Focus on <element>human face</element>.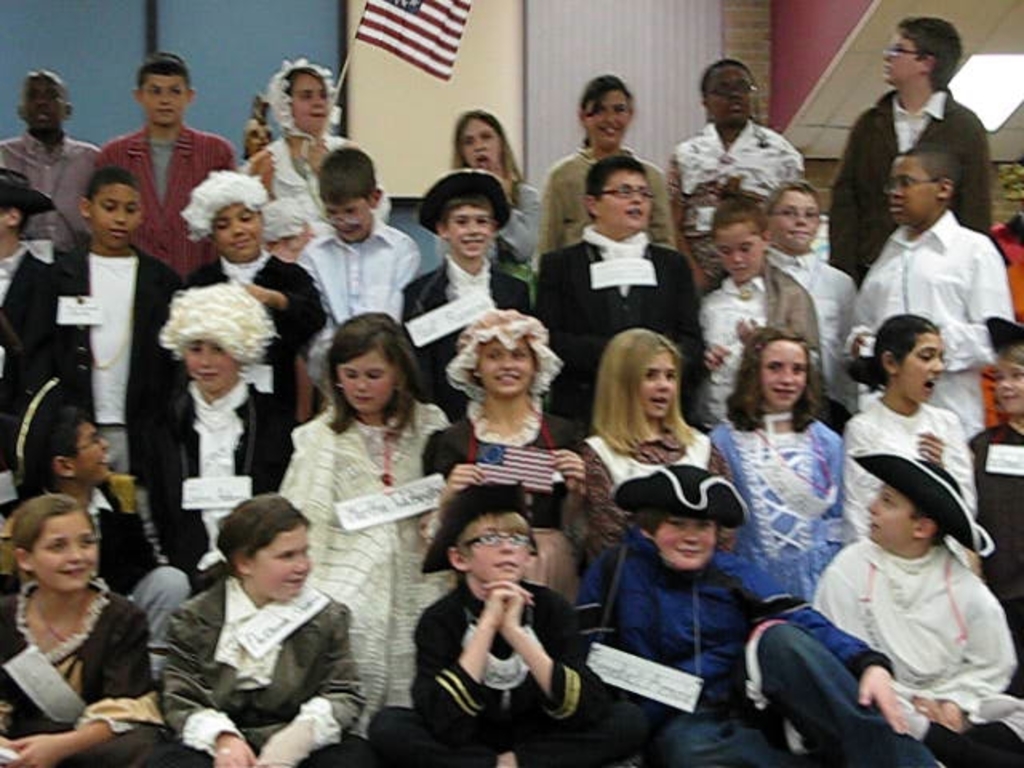
Focused at bbox=(886, 150, 939, 229).
